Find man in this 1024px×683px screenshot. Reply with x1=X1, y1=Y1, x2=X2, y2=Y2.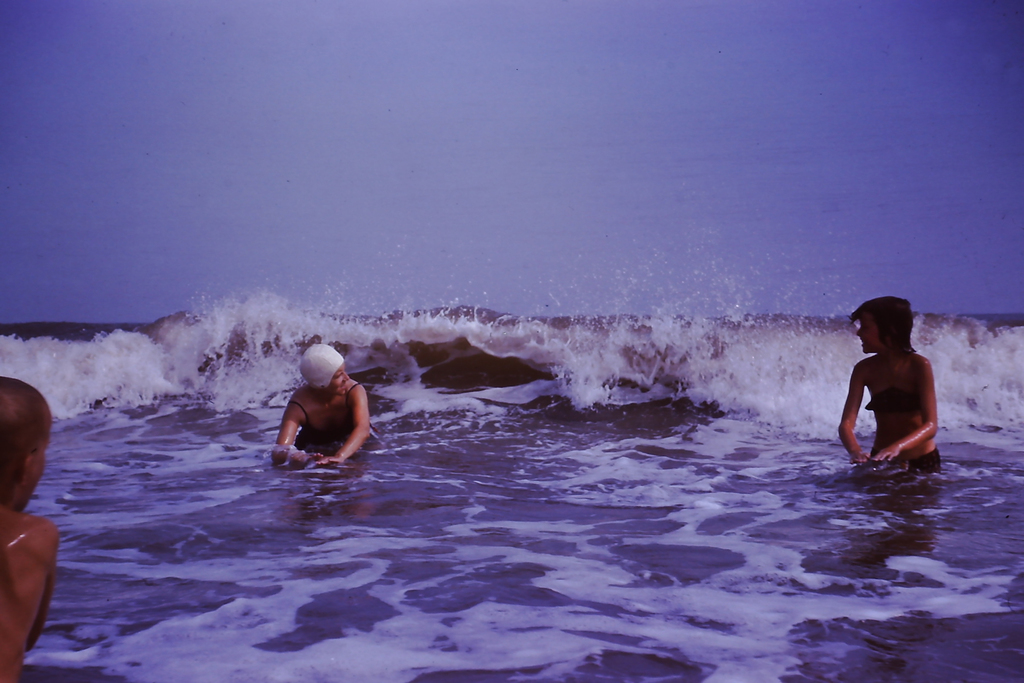
x1=270, y1=347, x2=385, y2=488.
